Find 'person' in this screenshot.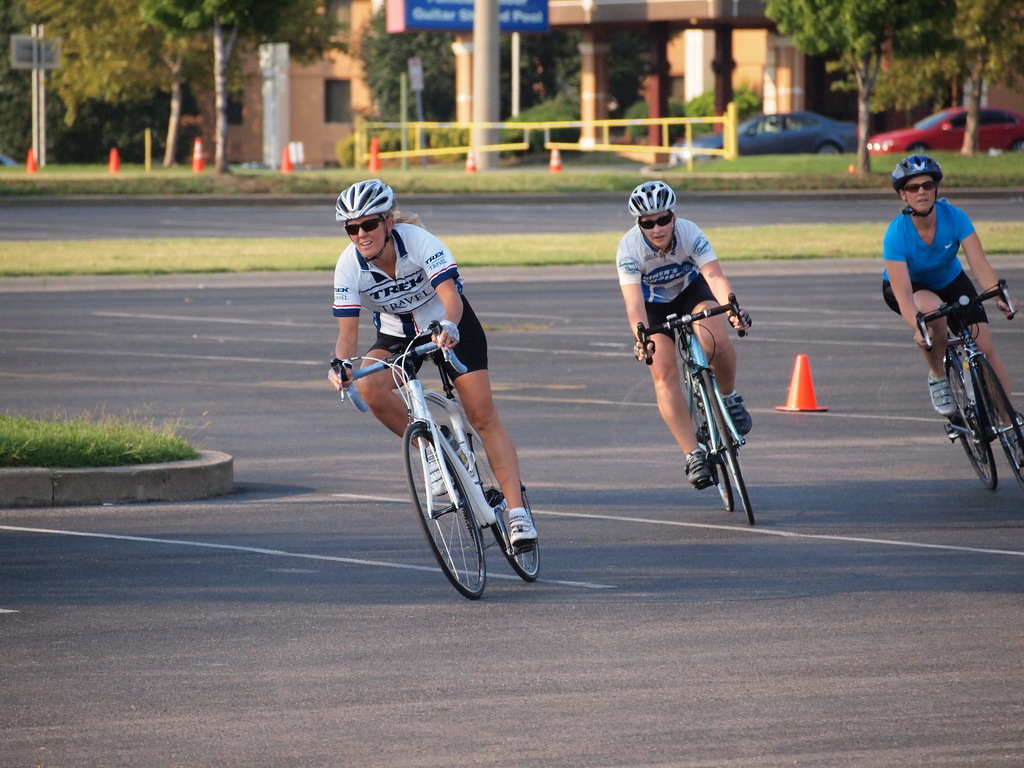
The bounding box for 'person' is 879,156,1023,449.
